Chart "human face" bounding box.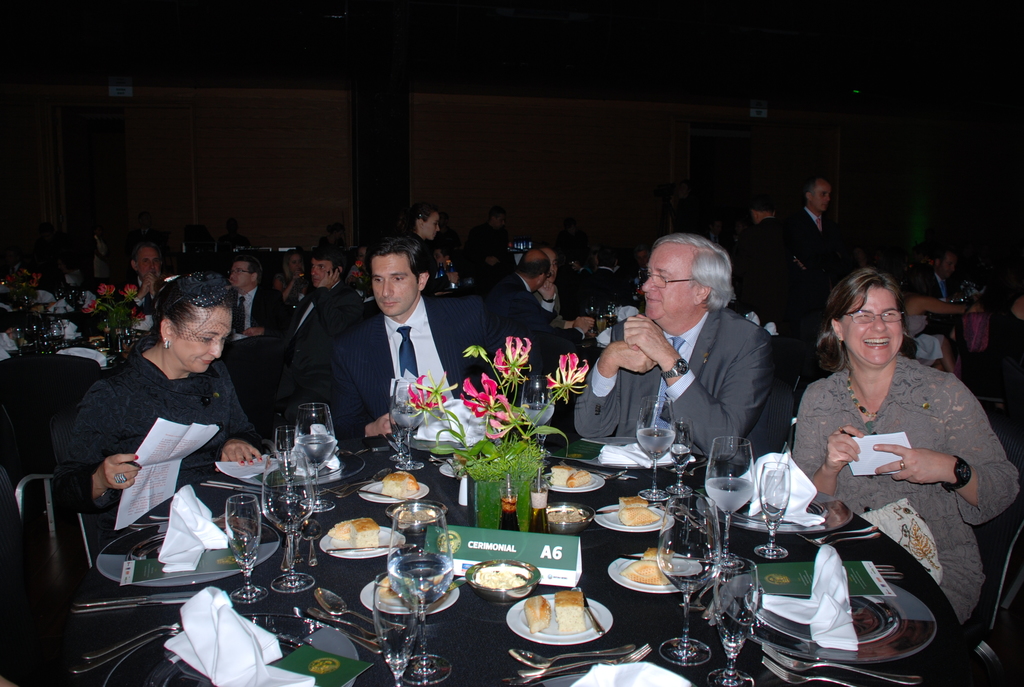
Charted: locate(285, 253, 303, 269).
